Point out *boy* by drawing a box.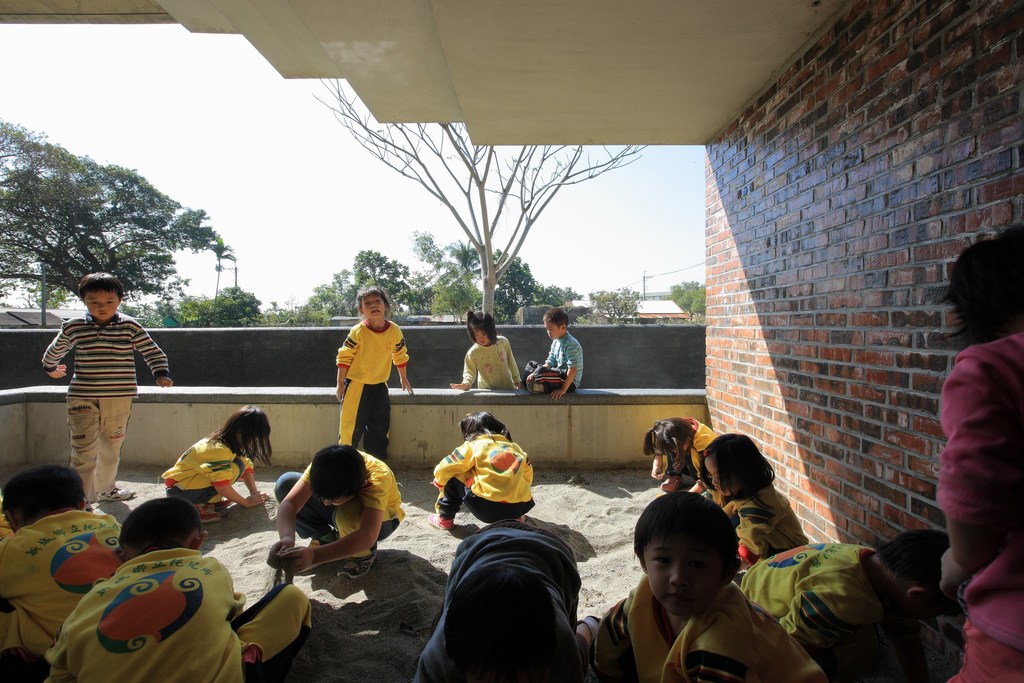
box=[581, 493, 826, 682].
